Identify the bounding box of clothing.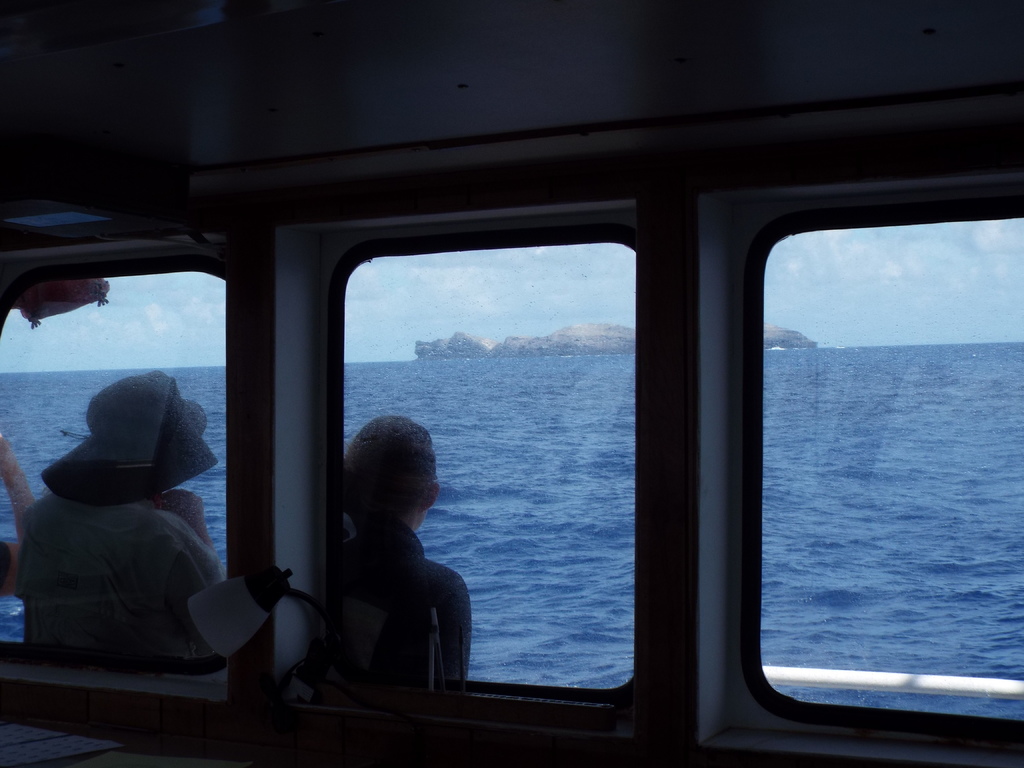
box(12, 501, 218, 684).
